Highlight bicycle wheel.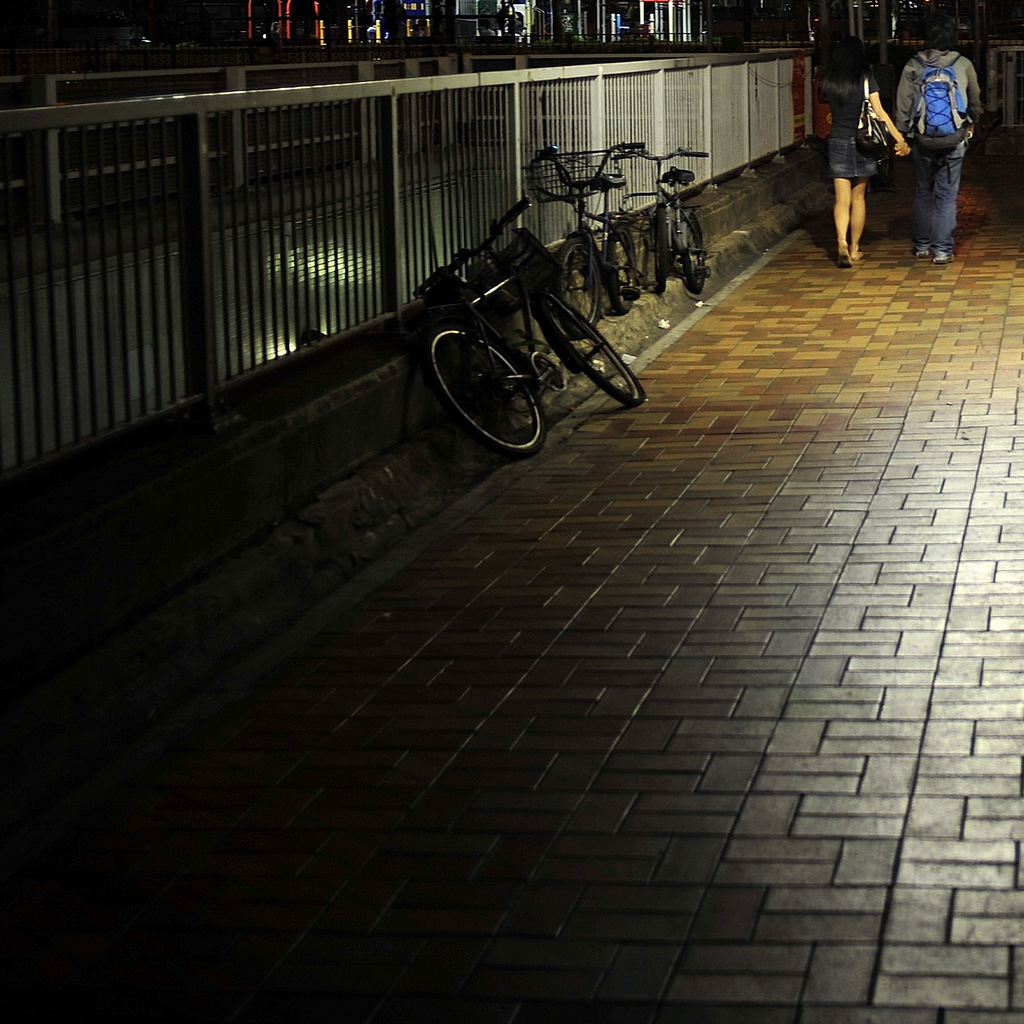
Highlighted region: <box>540,291,646,410</box>.
